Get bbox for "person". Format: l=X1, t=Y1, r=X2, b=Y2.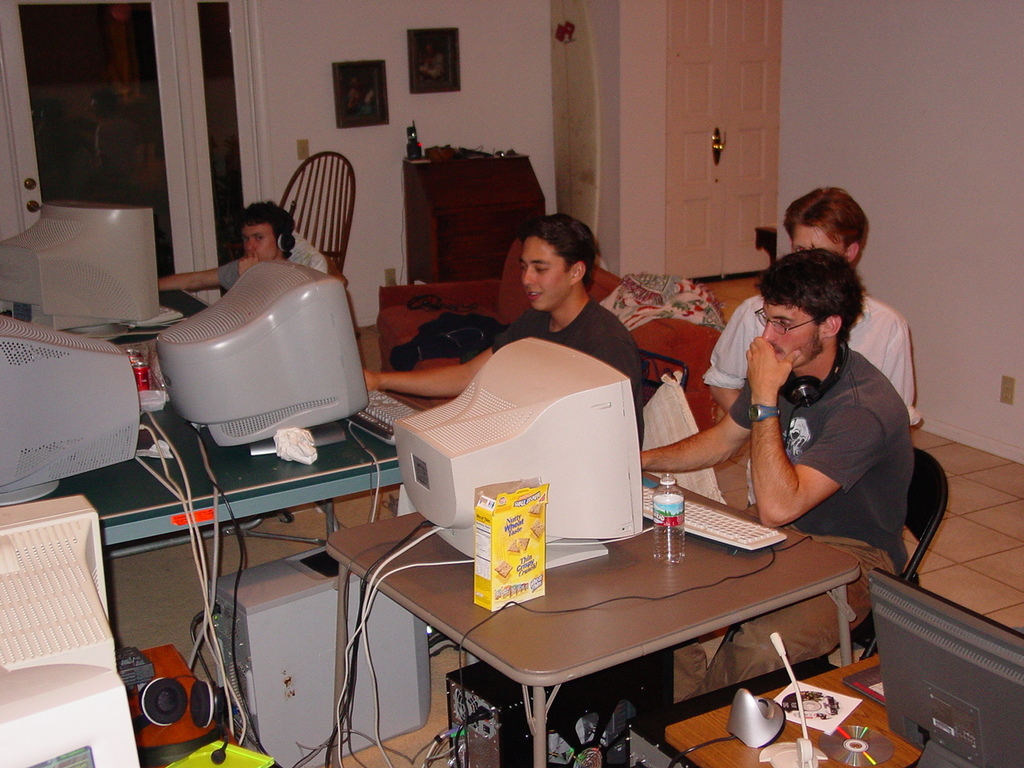
l=695, t=178, r=921, b=506.
